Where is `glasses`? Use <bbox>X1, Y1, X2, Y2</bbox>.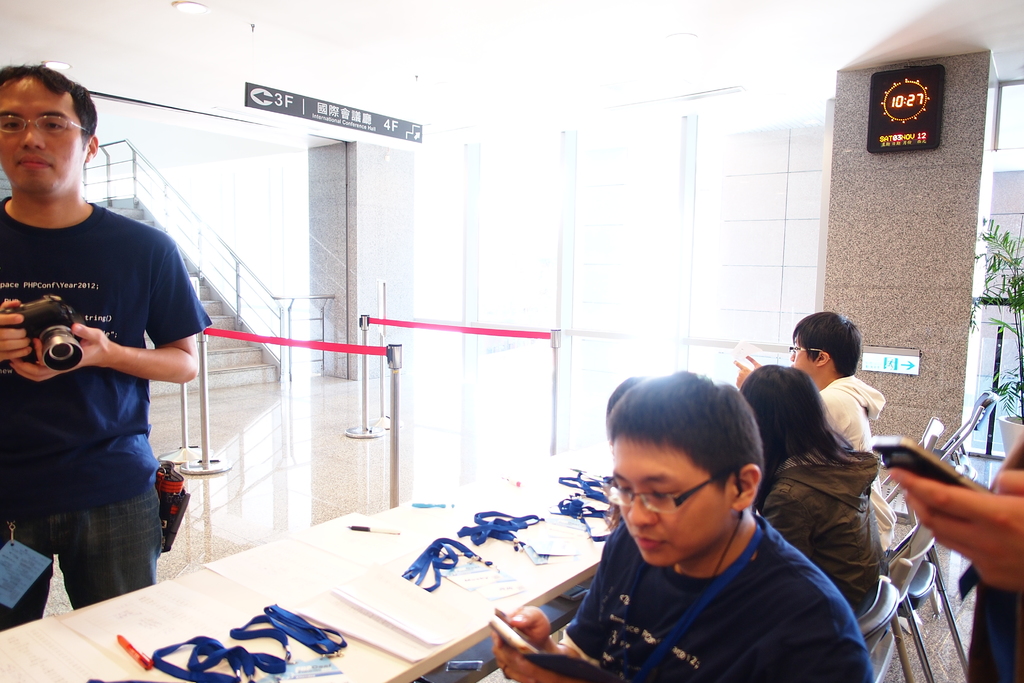
<bbox>602, 477, 723, 514</bbox>.
